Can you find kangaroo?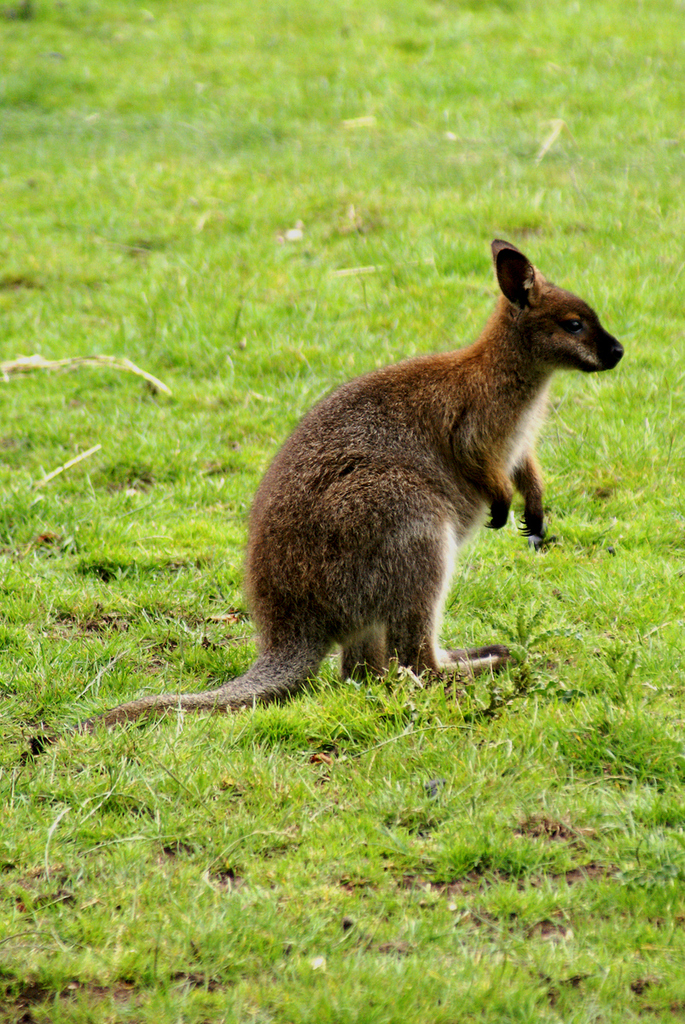
Yes, bounding box: bbox(20, 236, 626, 753).
